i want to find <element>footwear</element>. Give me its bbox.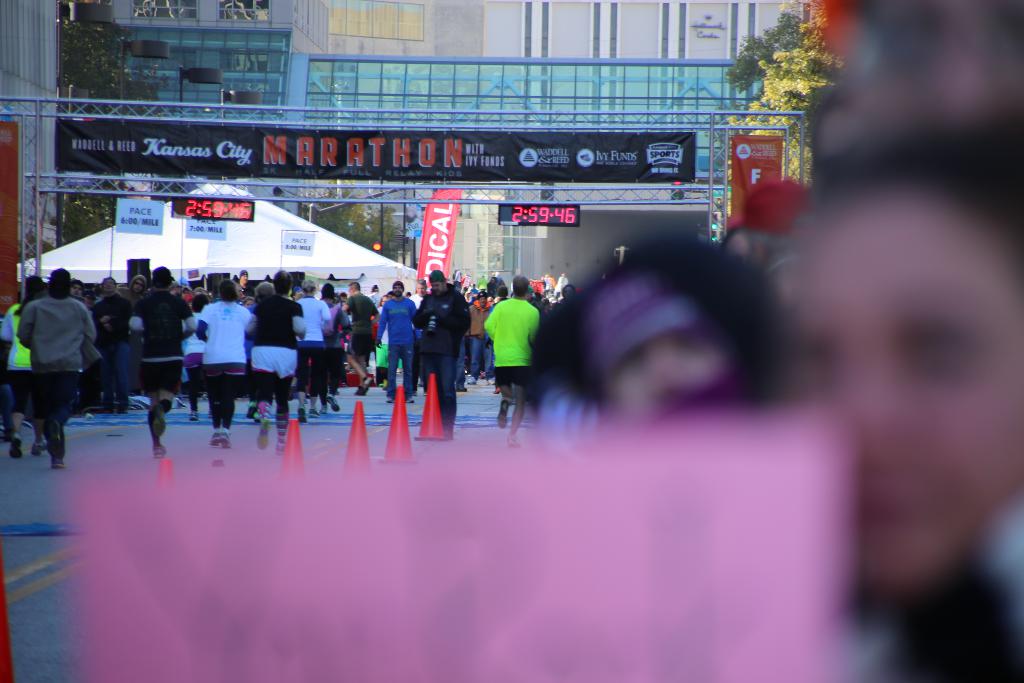
bbox=[360, 379, 374, 393].
